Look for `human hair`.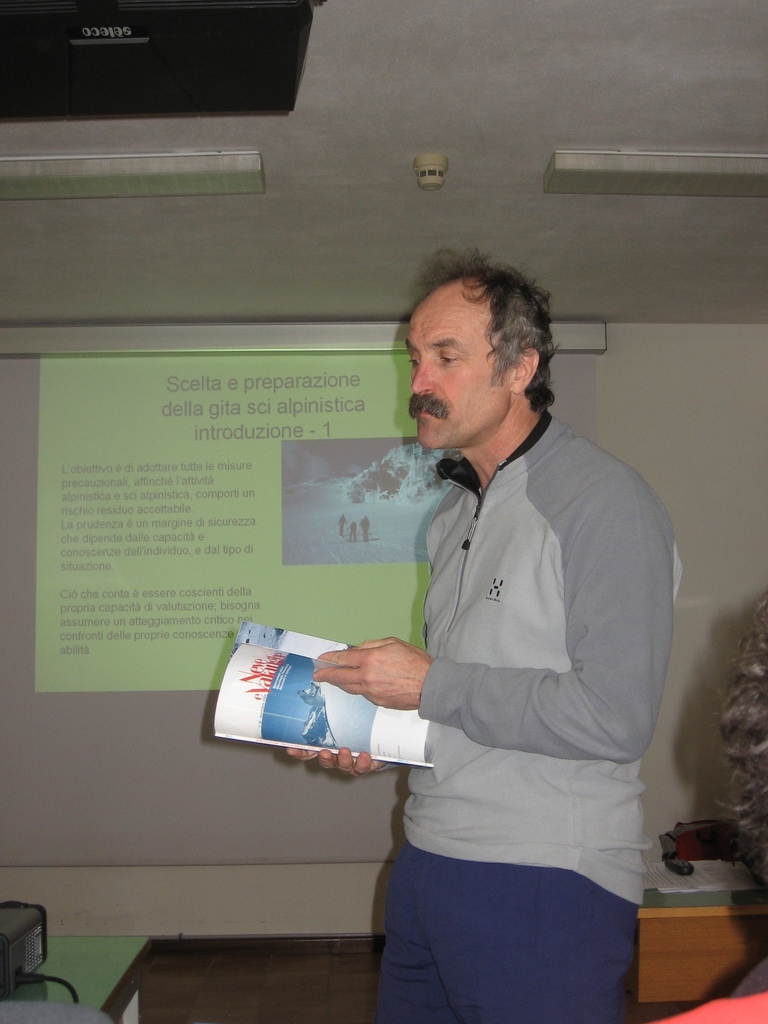
Found: [x1=719, y1=592, x2=767, y2=833].
